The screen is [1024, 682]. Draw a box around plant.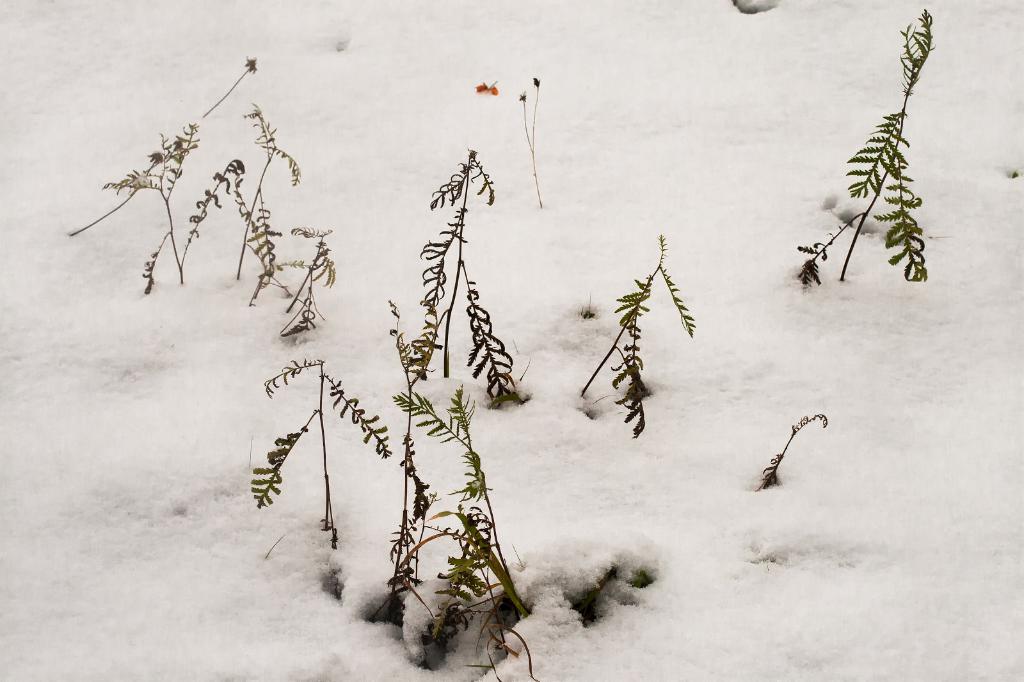
571,236,696,446.
